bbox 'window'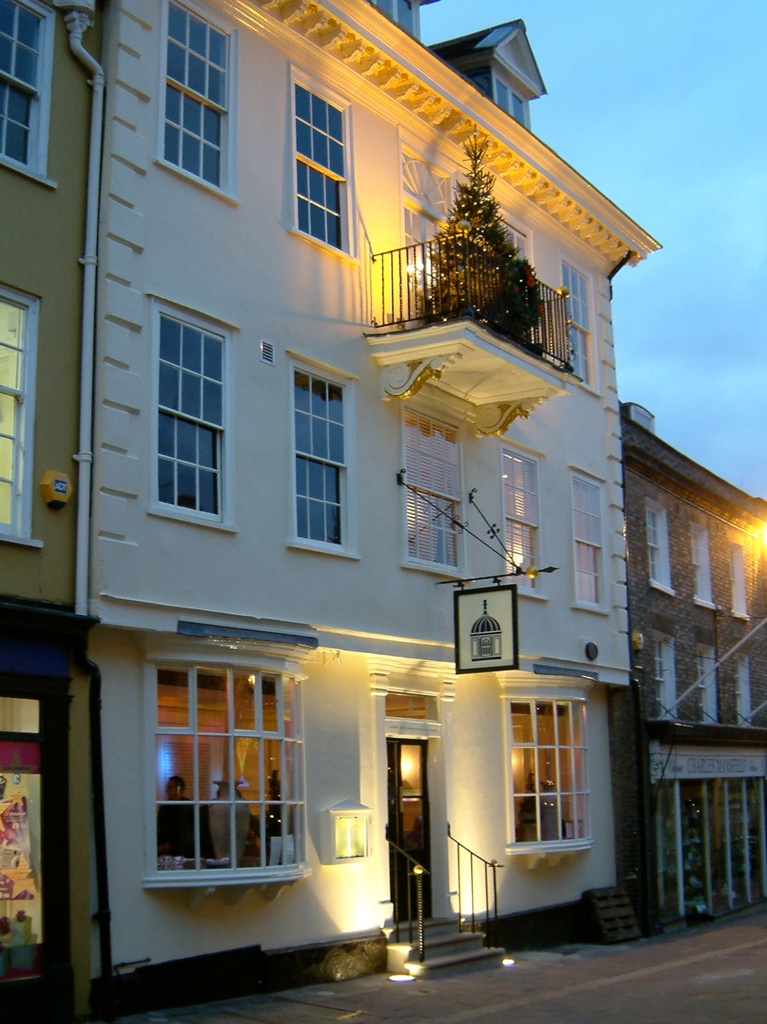
147 293 240 538
